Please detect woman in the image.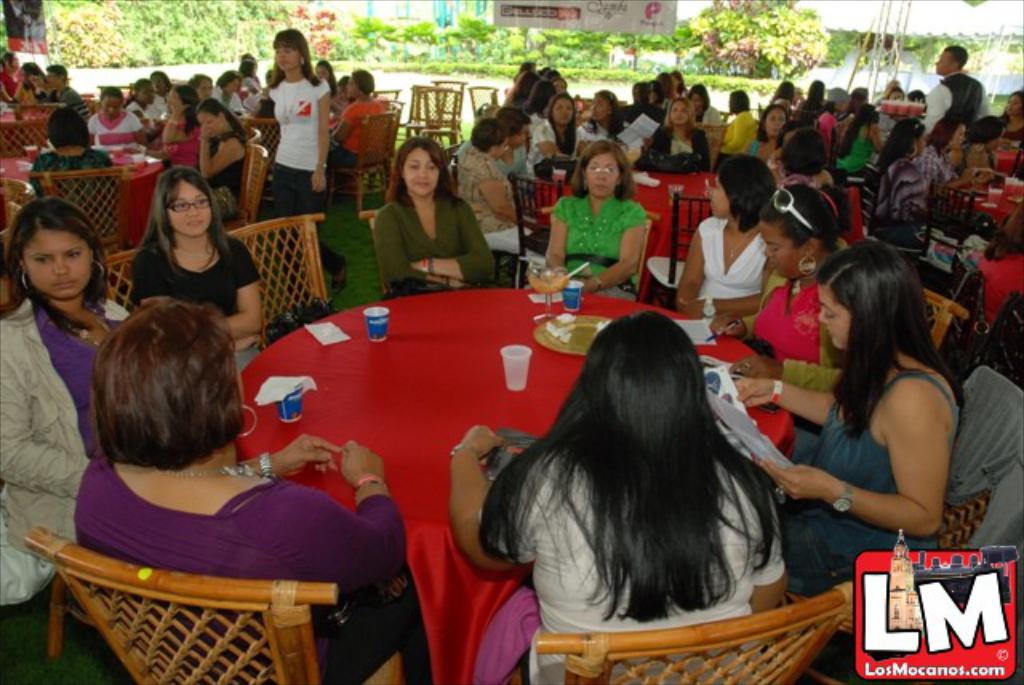
region(195, 96, 251, 222).
